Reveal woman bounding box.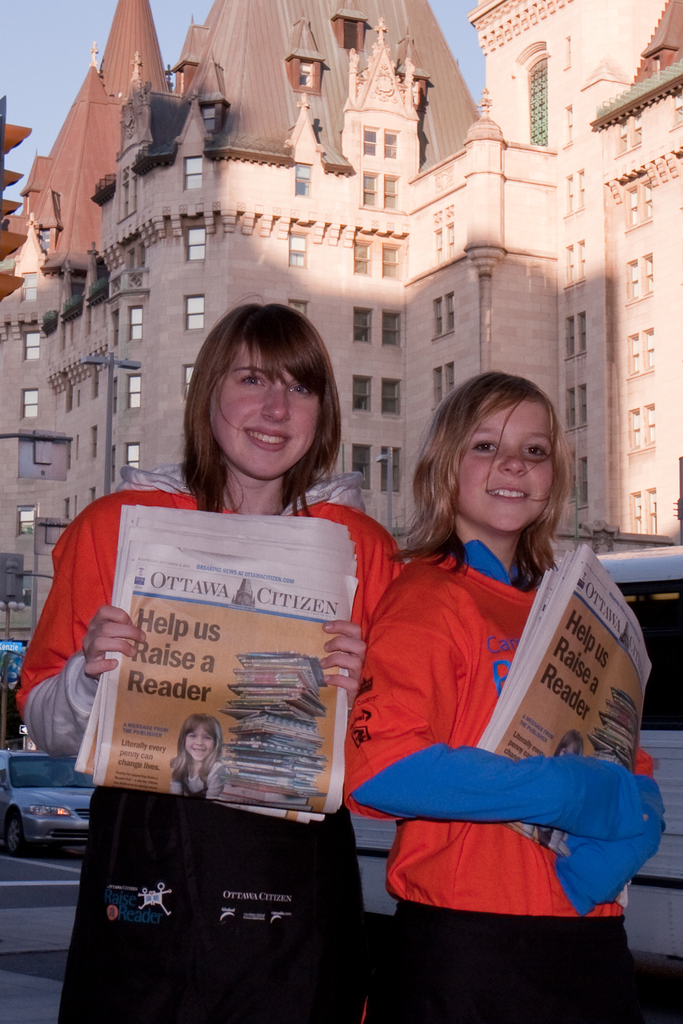
Revealed: detection(341, 365, 662, 1023).
